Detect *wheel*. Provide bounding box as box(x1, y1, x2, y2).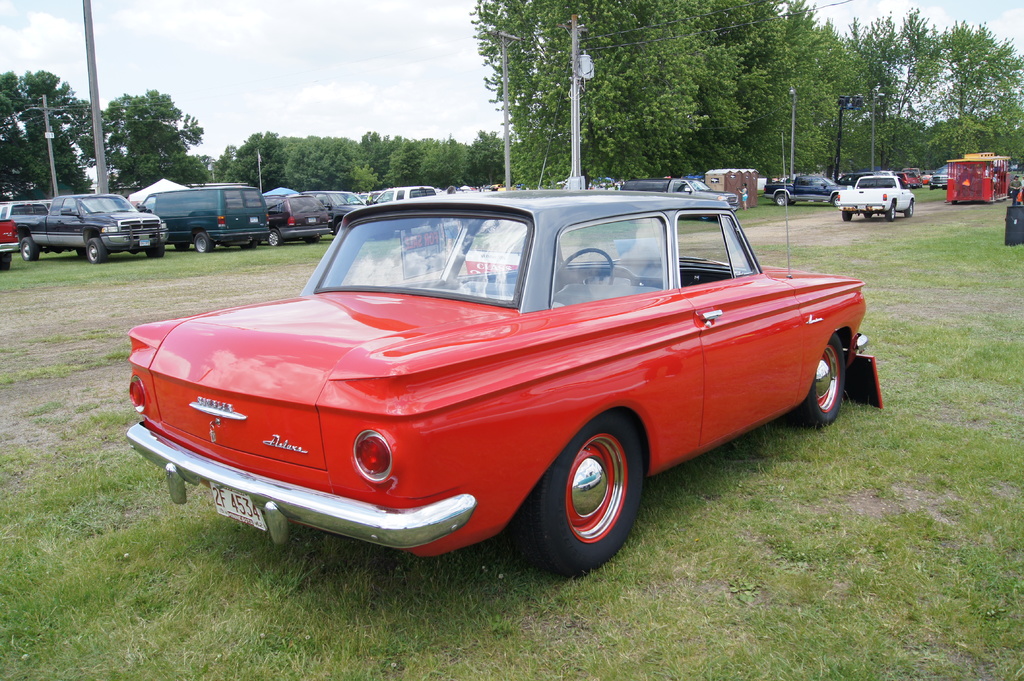
box(90, 238, 106, 264).
